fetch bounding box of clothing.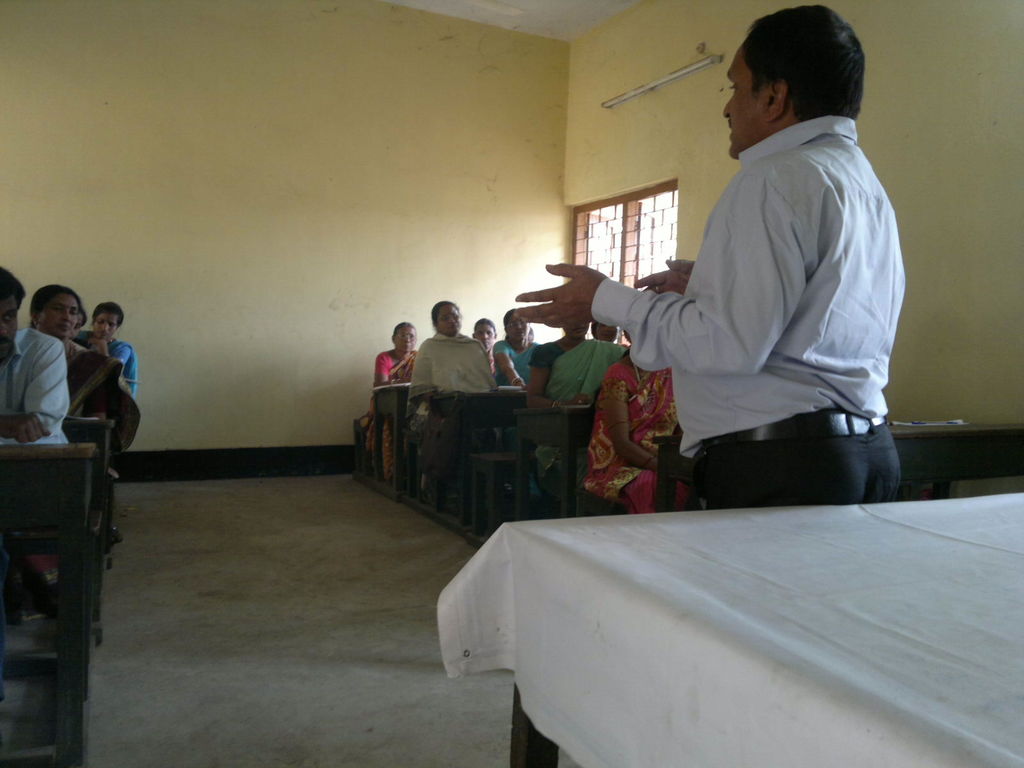
Bbox: select_region(474, 343, 533, 408).
